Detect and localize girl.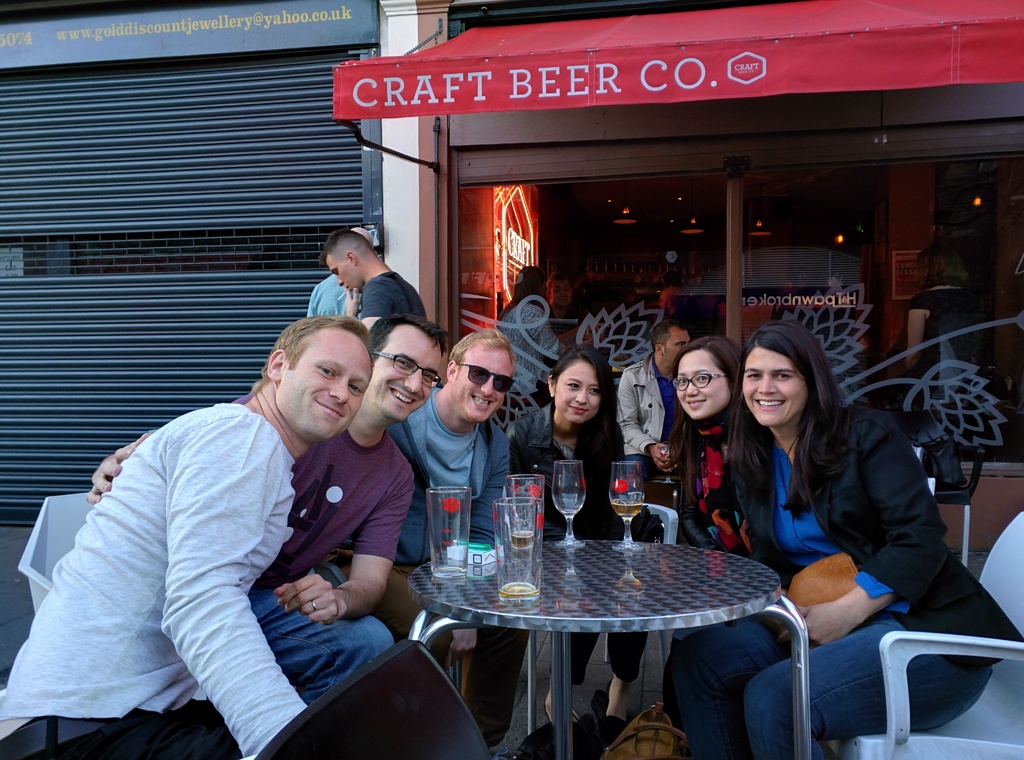
Localized at l=660, t=320, r=1023, b=759.
